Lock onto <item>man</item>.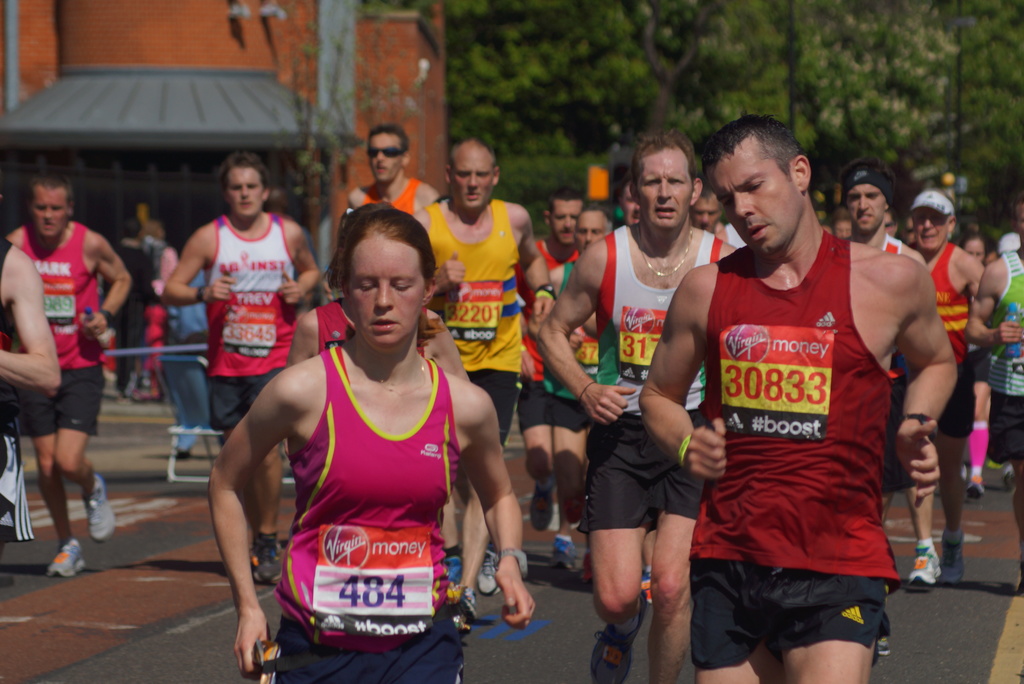
Locked: crop(410, 137, 559, 622).
